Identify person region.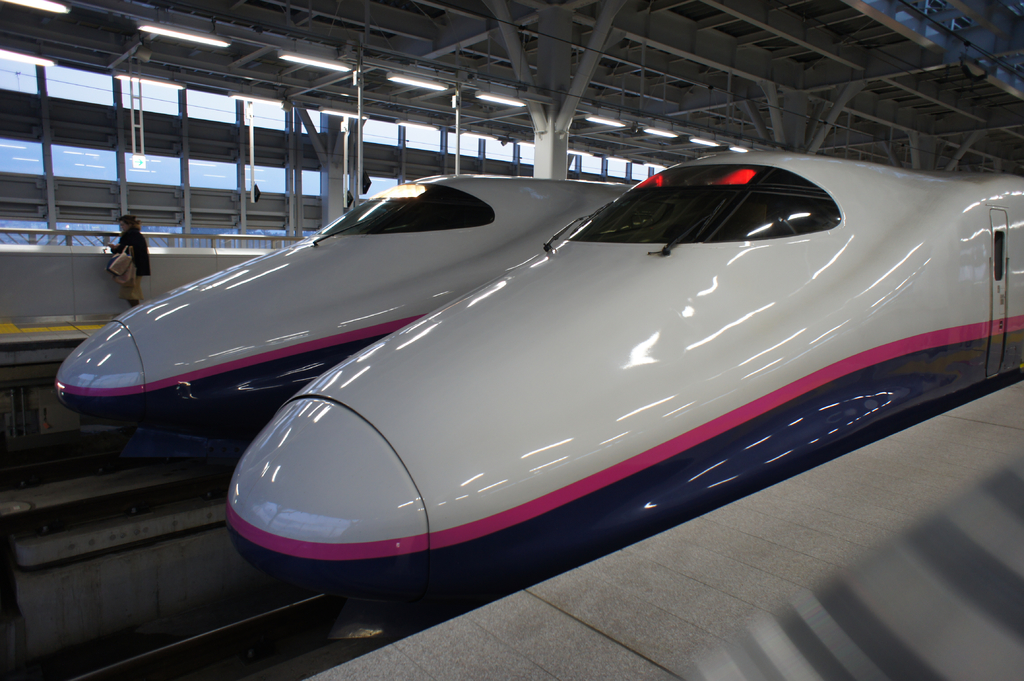
Region: detection(104, 209, 154, 305).
